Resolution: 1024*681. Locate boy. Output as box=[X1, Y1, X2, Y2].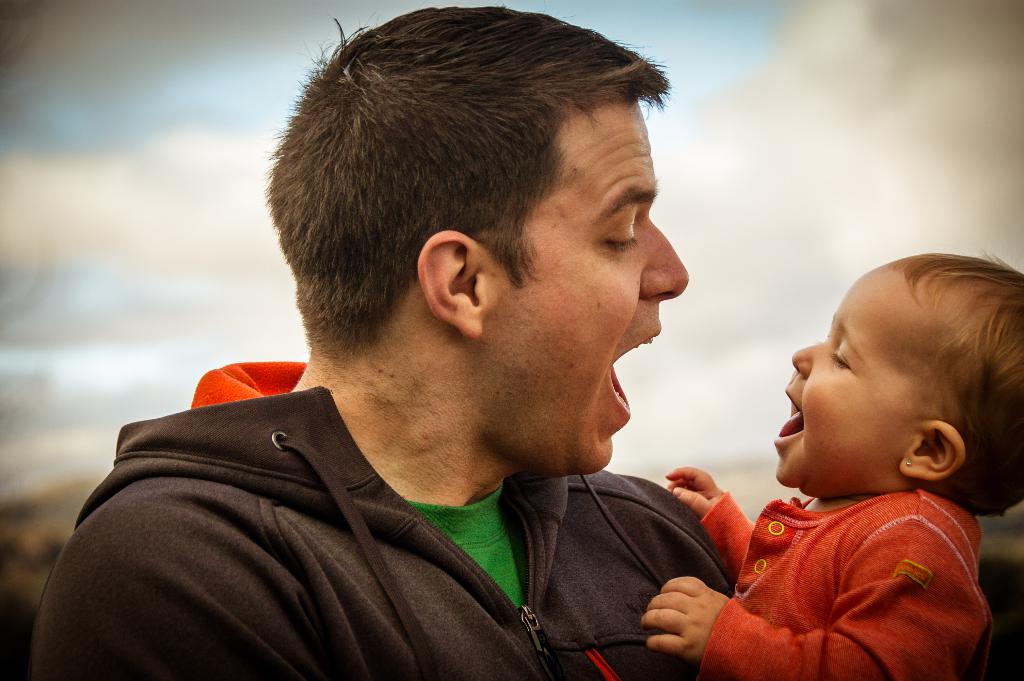
box=[691, 252, 1007, 673].
